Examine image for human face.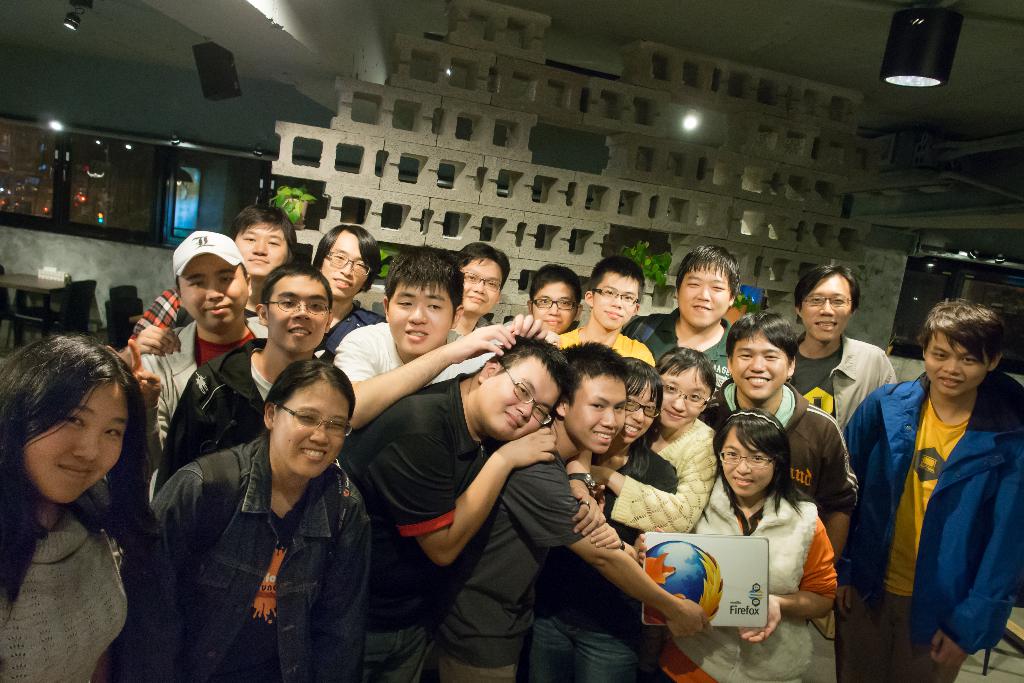
Examination result: region(798, 274, 852, 343).
